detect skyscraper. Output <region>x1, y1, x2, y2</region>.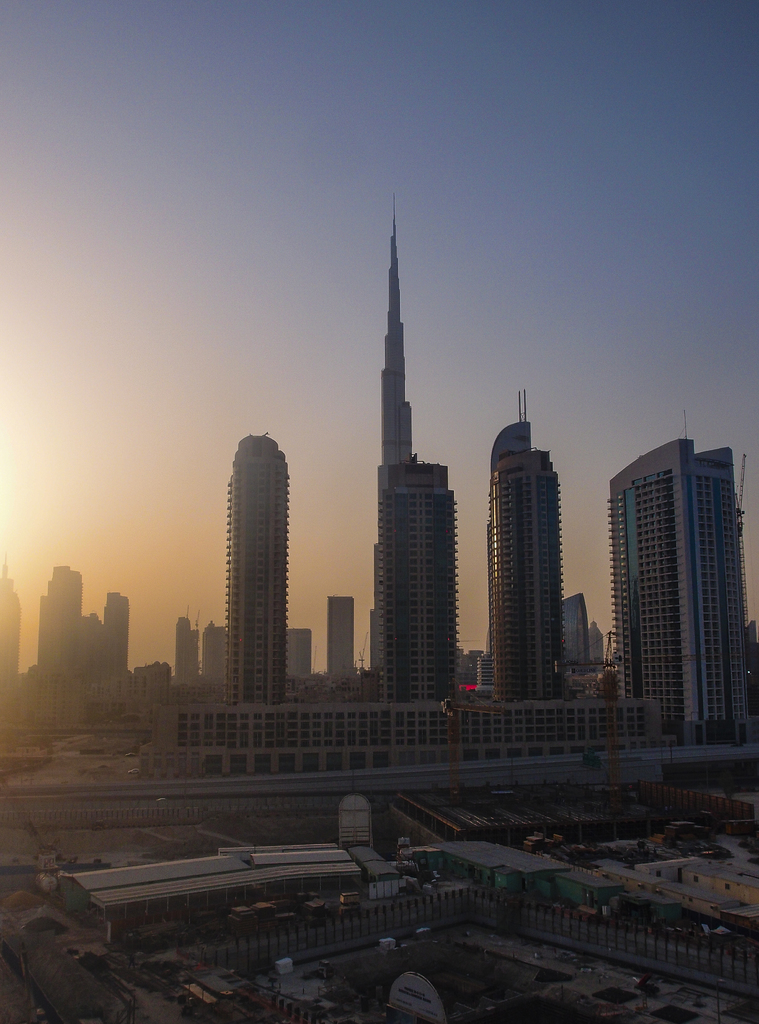
<region>371, 197, 414, 668</region>.
